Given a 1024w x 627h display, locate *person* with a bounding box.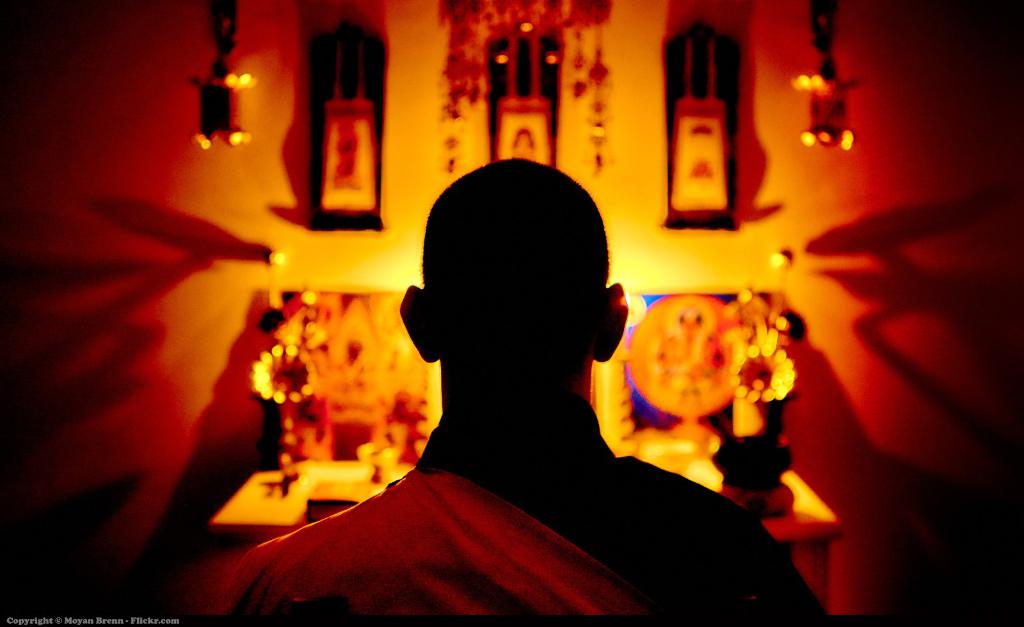
Located: (226, 147, 824, 626).
